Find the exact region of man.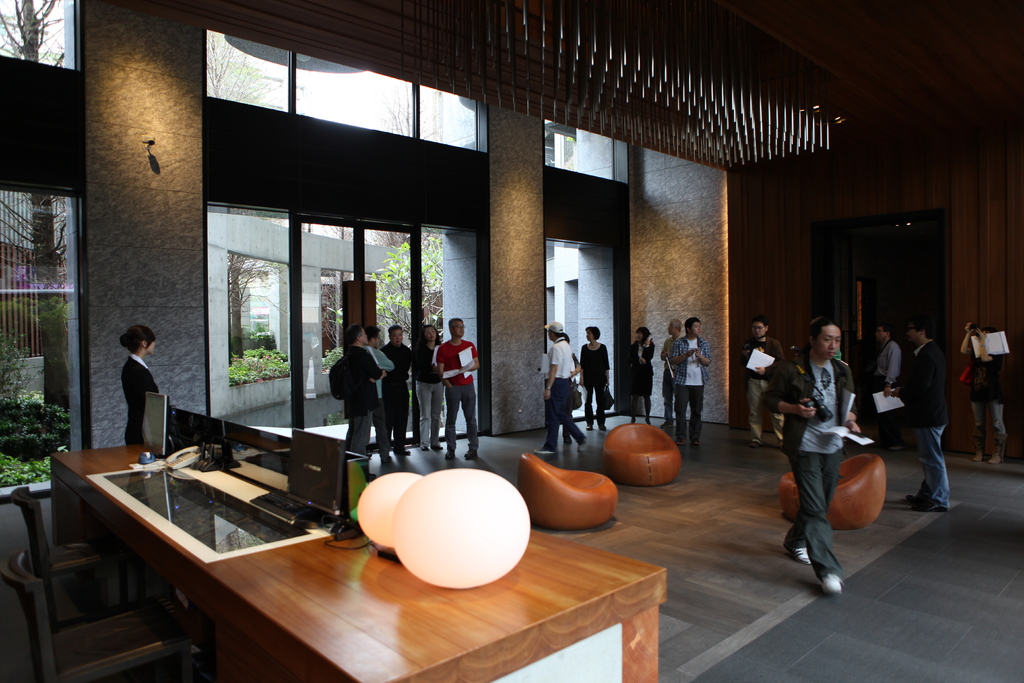
Exact region: [x1=543, y1=329, x2=589, y2=444].
